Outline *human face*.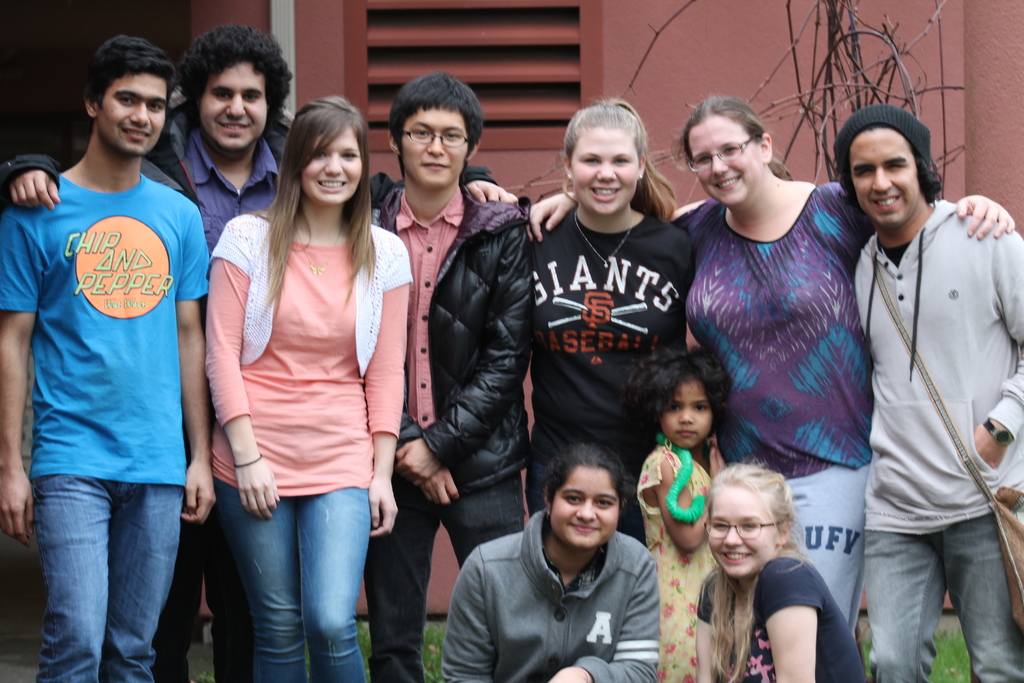
Outline: box(401, 103, 471, 193).
